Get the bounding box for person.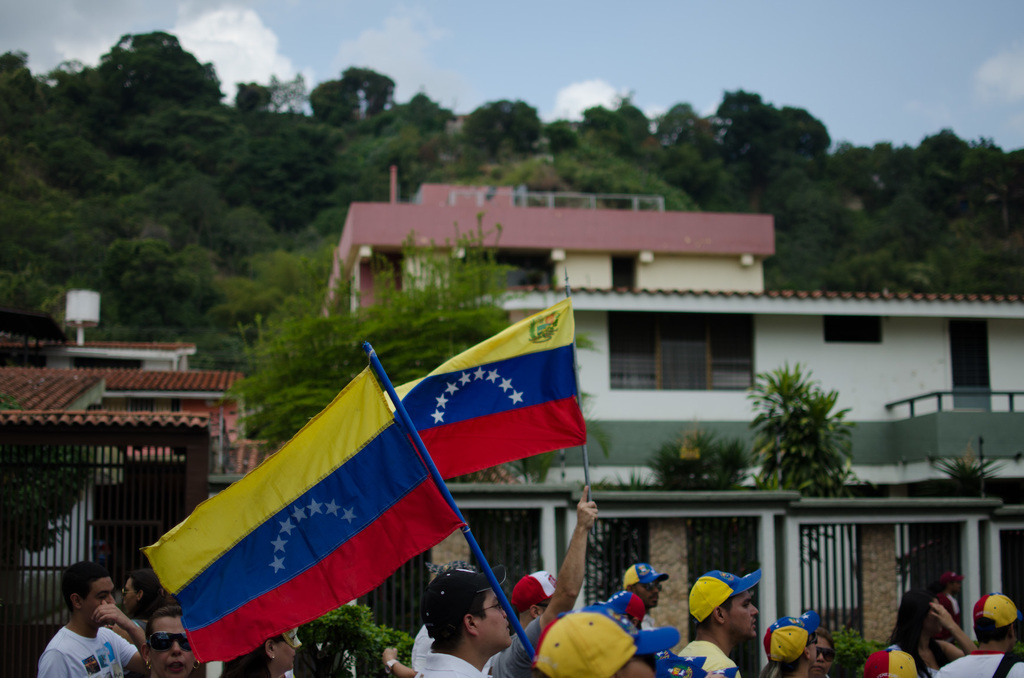
(x1=760, y1=607, x2=819, y2=677).
